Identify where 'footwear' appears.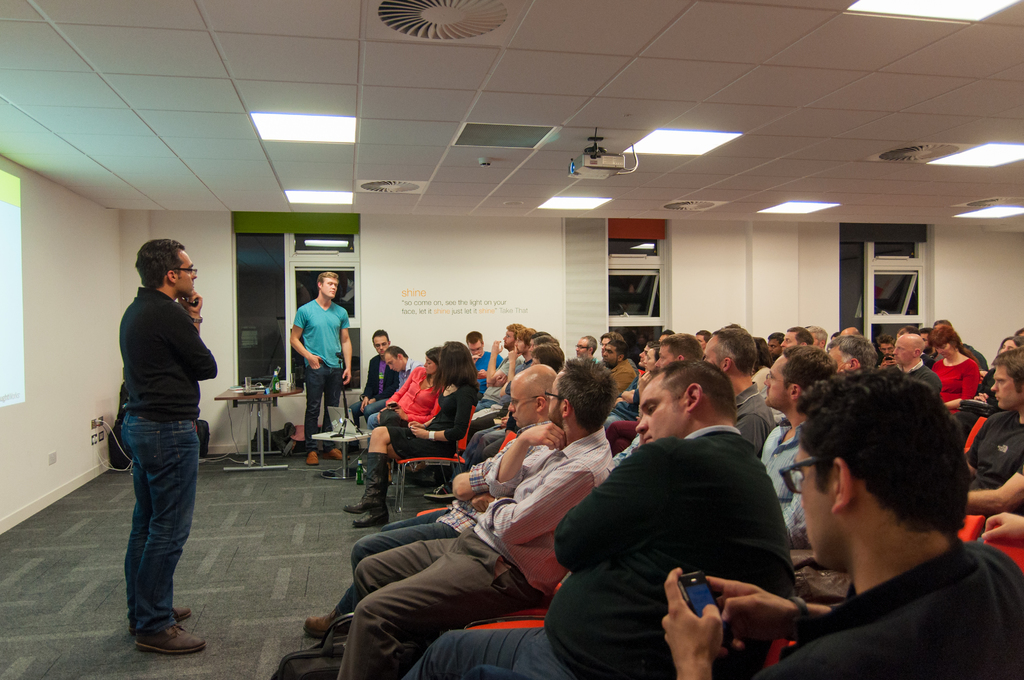
Appears at 302 449 318 465.
